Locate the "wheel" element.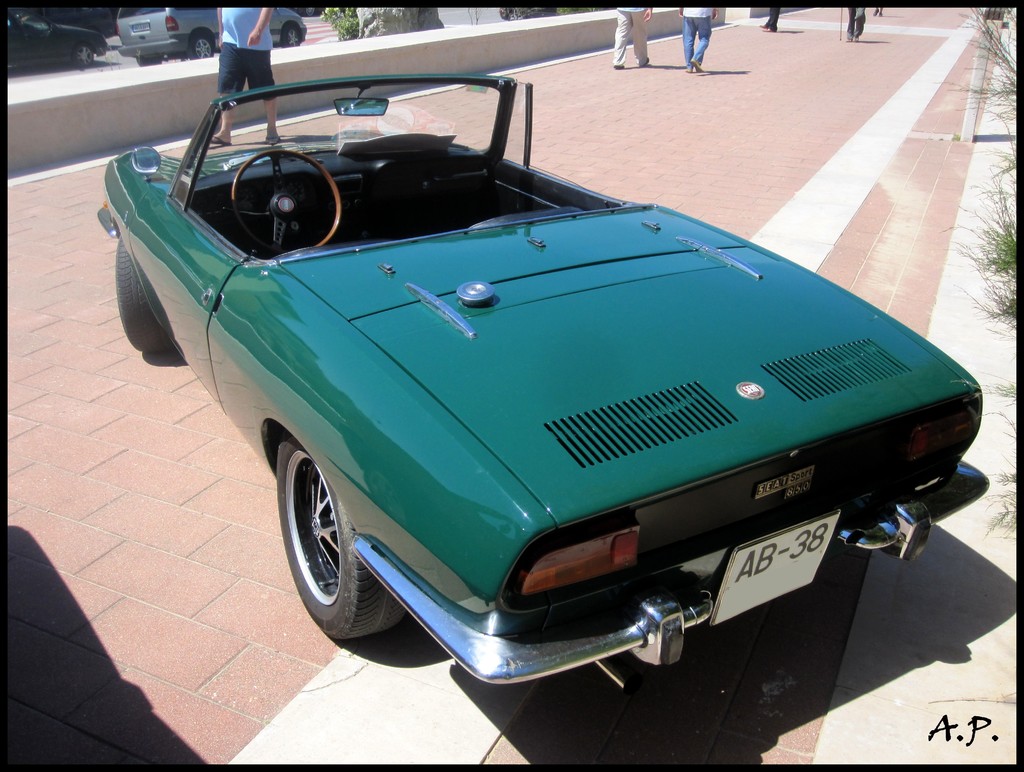
Element bbox: x1=233 y1=146 x2=346 y2=250.
